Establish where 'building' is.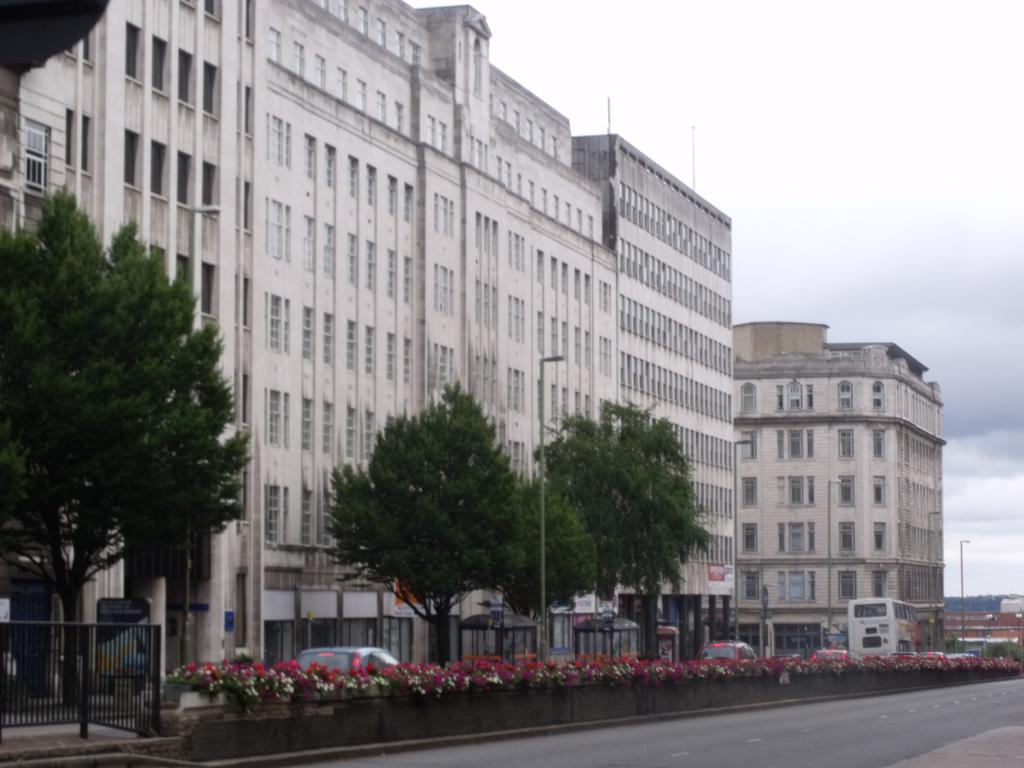
Established at (7, 0, 739, 709).
